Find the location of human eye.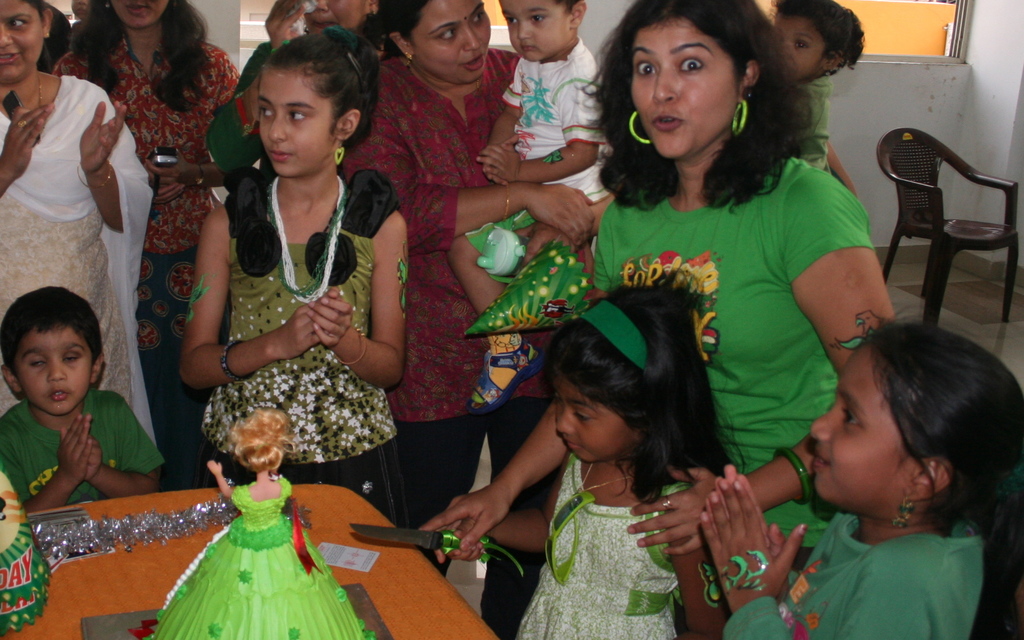
Location: select_region(795, 40, 808, 51).
